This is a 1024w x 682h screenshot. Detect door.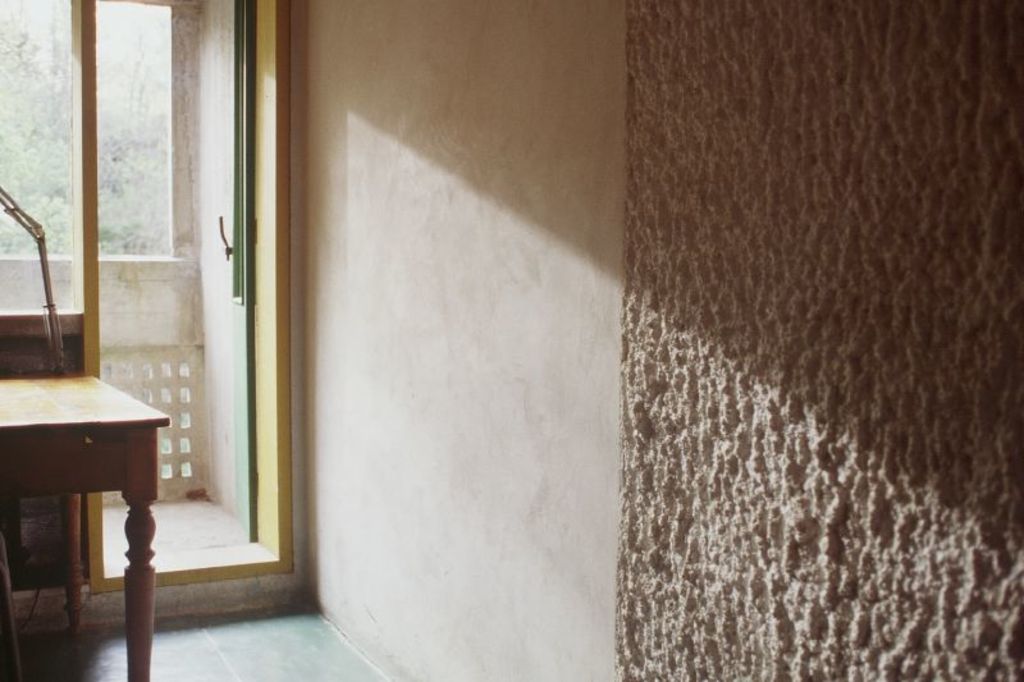
216/0/257/543.
